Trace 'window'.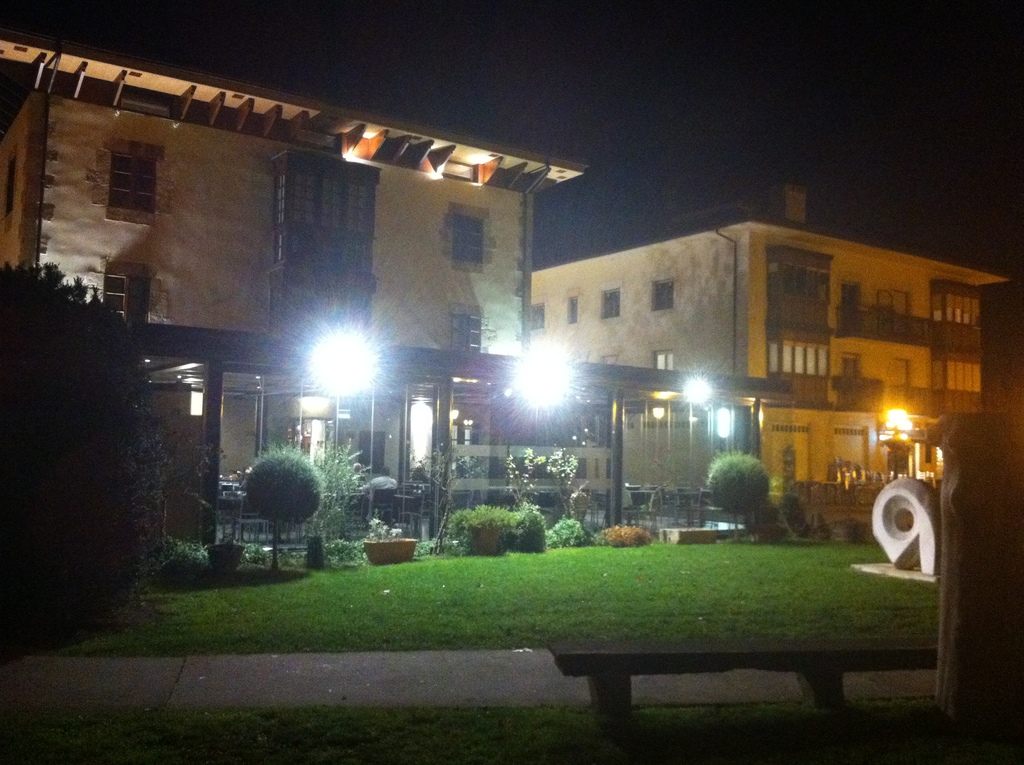
Traced to [101,275,154,321].
